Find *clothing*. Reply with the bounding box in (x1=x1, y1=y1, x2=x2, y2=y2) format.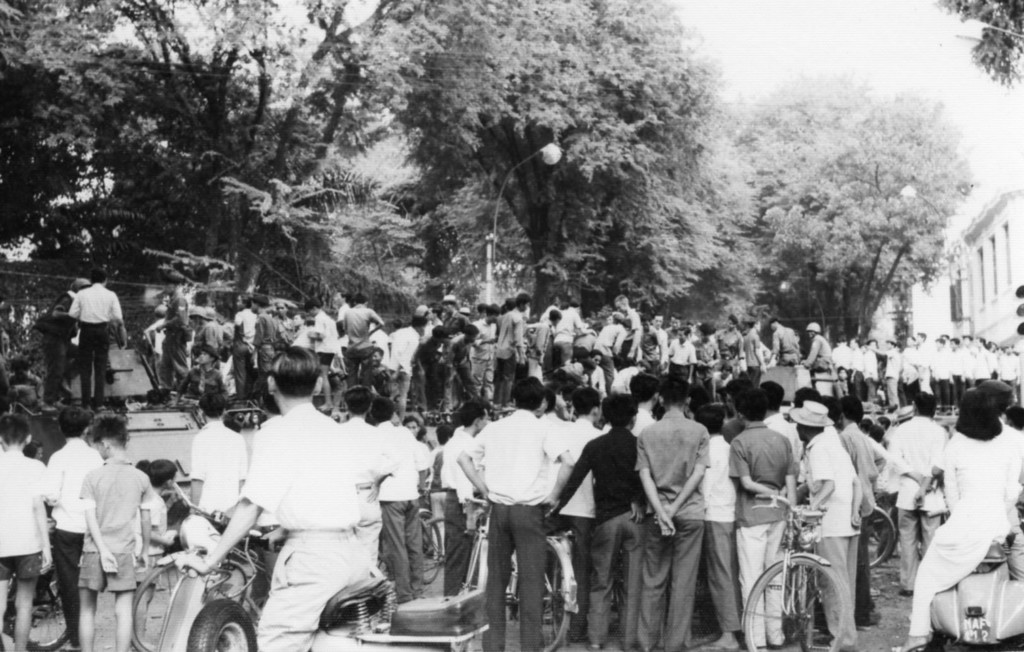
(x1=696, y1=335, x2=722, y2=394).
